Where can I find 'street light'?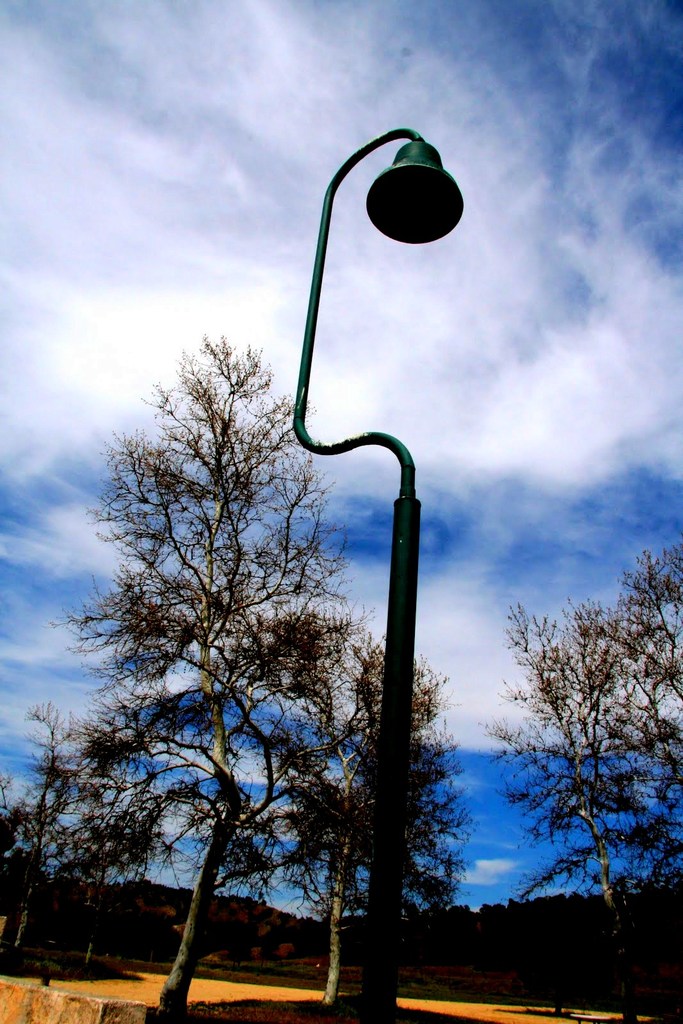
You can find it at (294, 122, 468, 1010).
